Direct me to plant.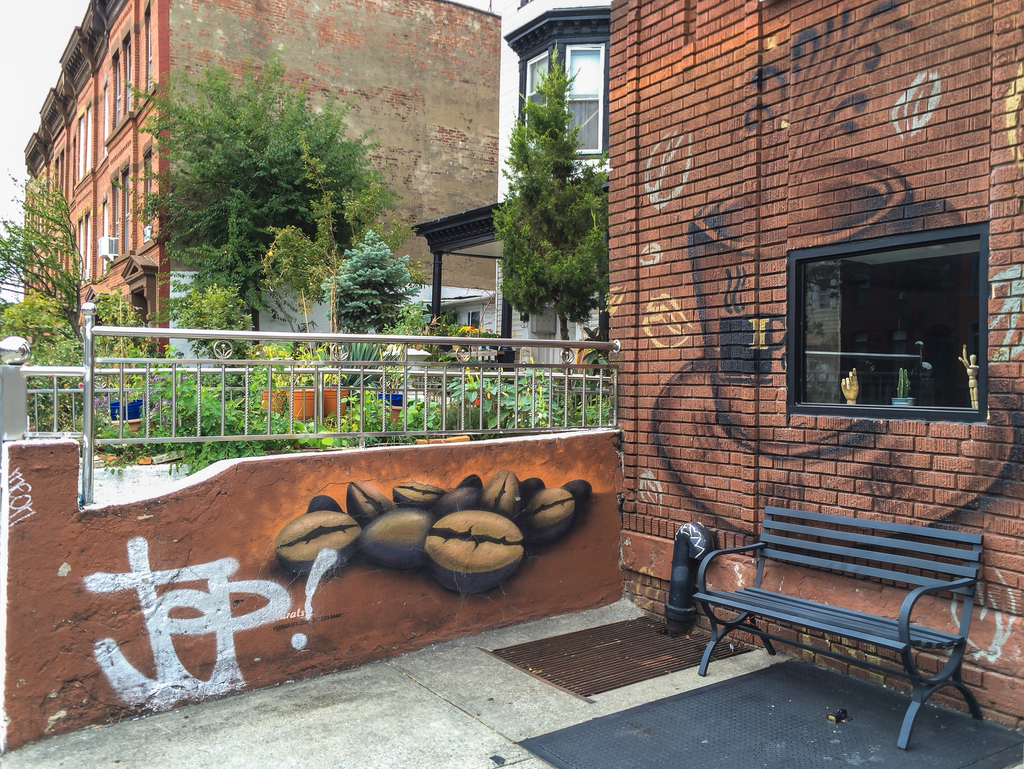
Direction: x1=285, y1=337, x2=328, y2=386.
